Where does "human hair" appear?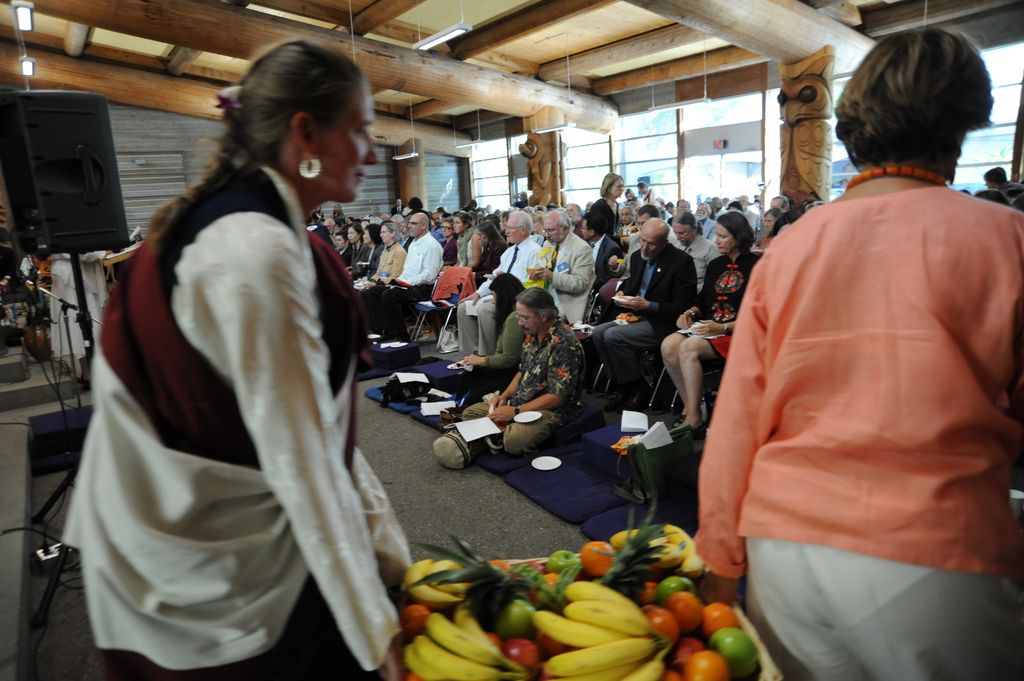
Appears at 728/200/744/213.
